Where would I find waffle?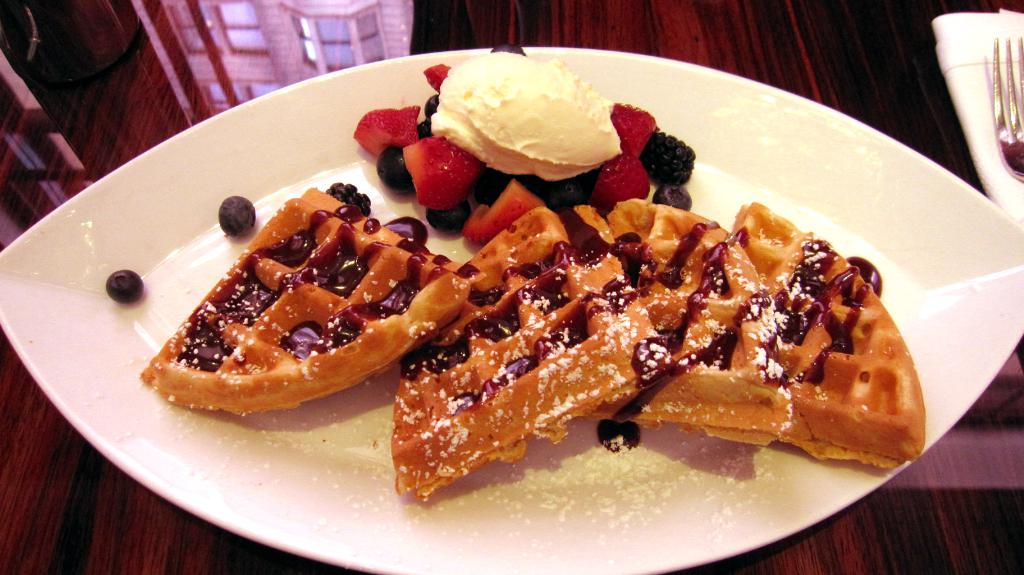
At [left=579, top=198, right=798, bottom=461].
